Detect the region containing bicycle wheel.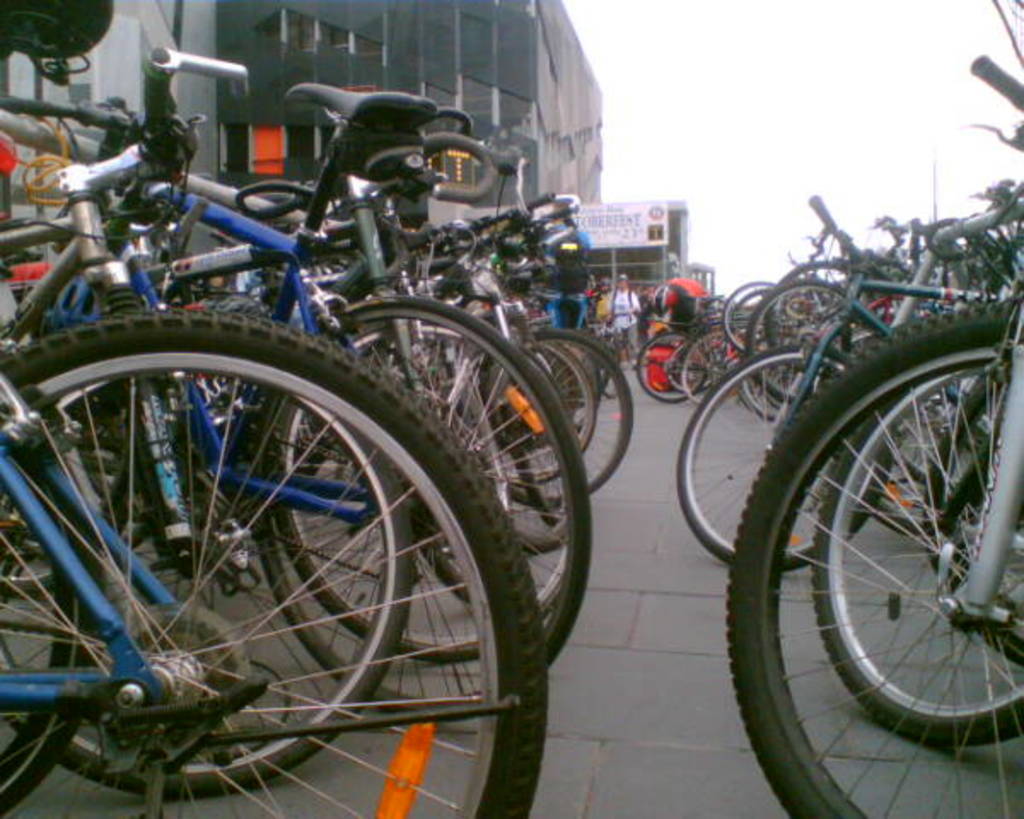
Rect(918, 377, 1022, 614).
